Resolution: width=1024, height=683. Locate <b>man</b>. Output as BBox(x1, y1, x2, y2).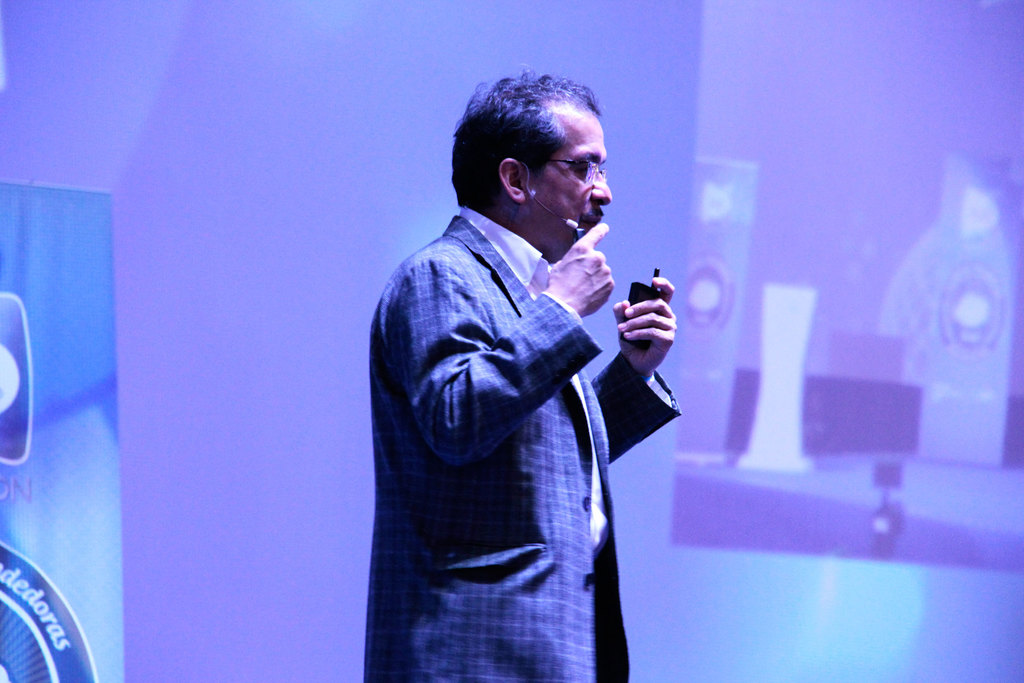
BBox(364, 63, 680, 682).
